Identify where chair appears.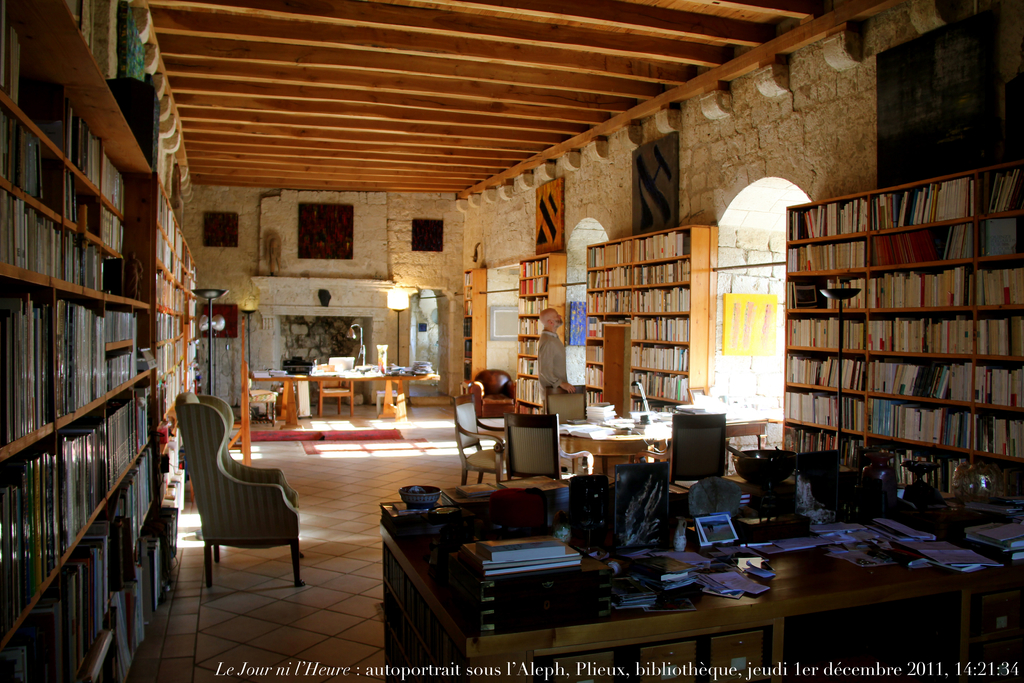
Appears at [left=164, top=409, right=301, bottom=612].
